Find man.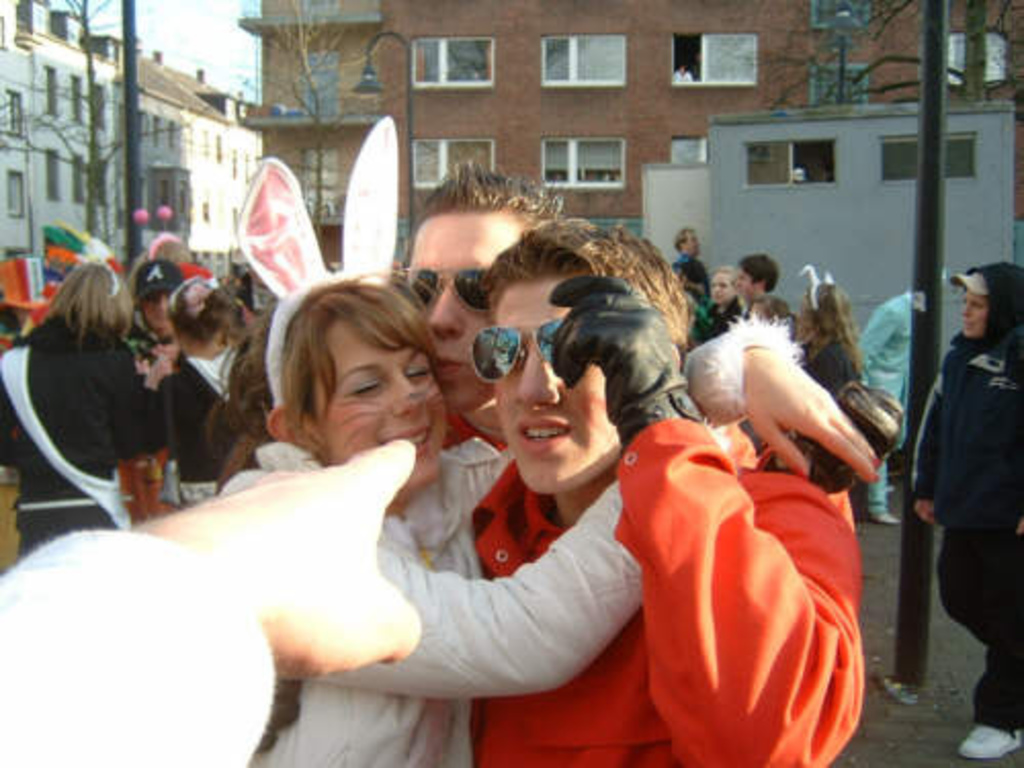
700, 258, 741, 334.
